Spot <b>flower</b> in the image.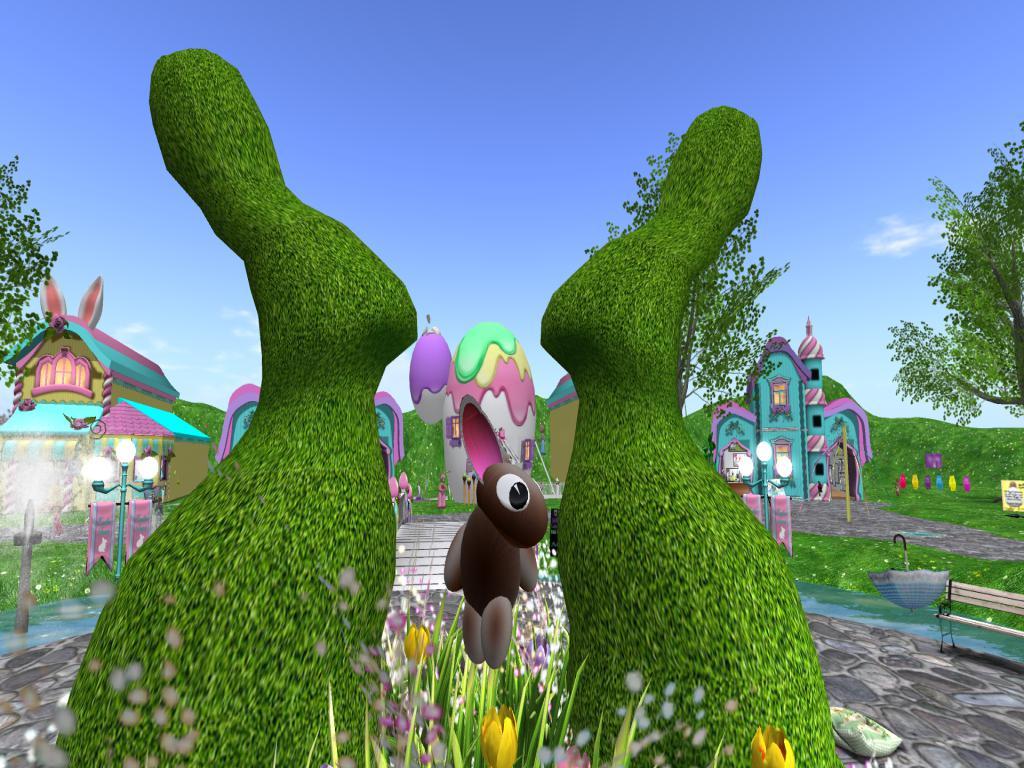
<b>flower</b> found at [left=382, top=609, right=408, bottom=632].
